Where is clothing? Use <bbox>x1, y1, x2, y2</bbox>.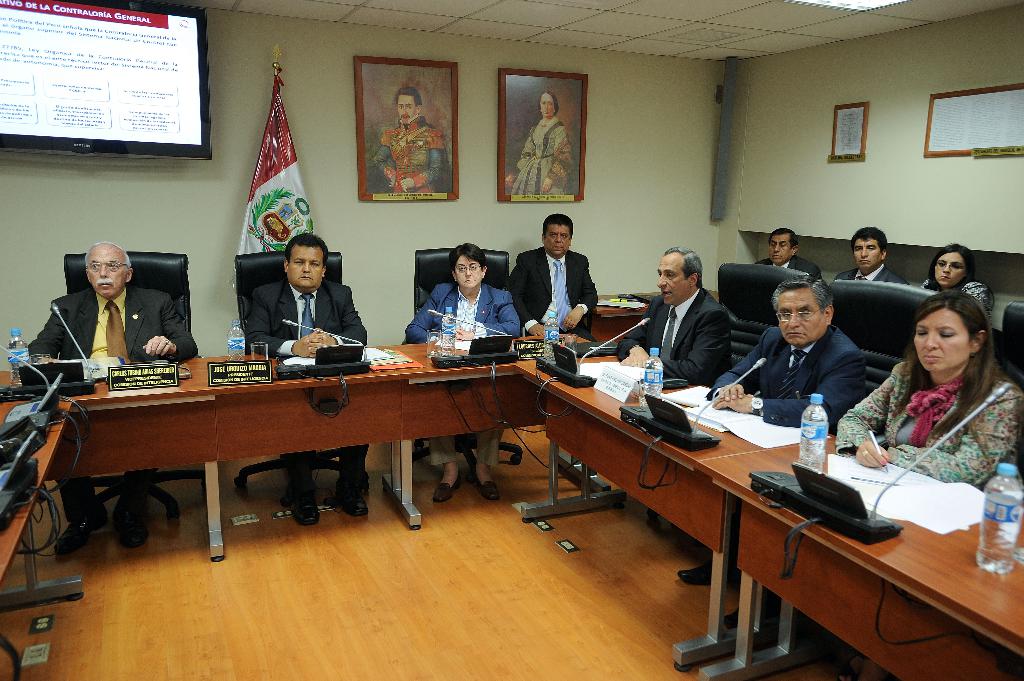
<bbox>828, 269, 905, 286</bbox>.
